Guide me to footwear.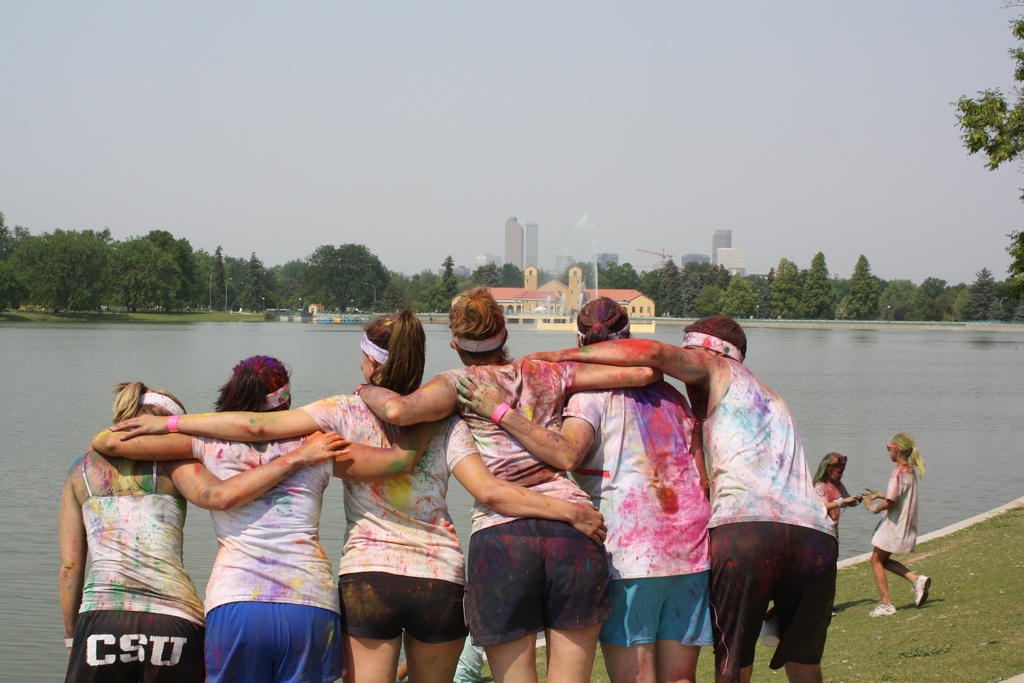
Guidance: [x1=911, y1=570, x2=931, y2=609].
